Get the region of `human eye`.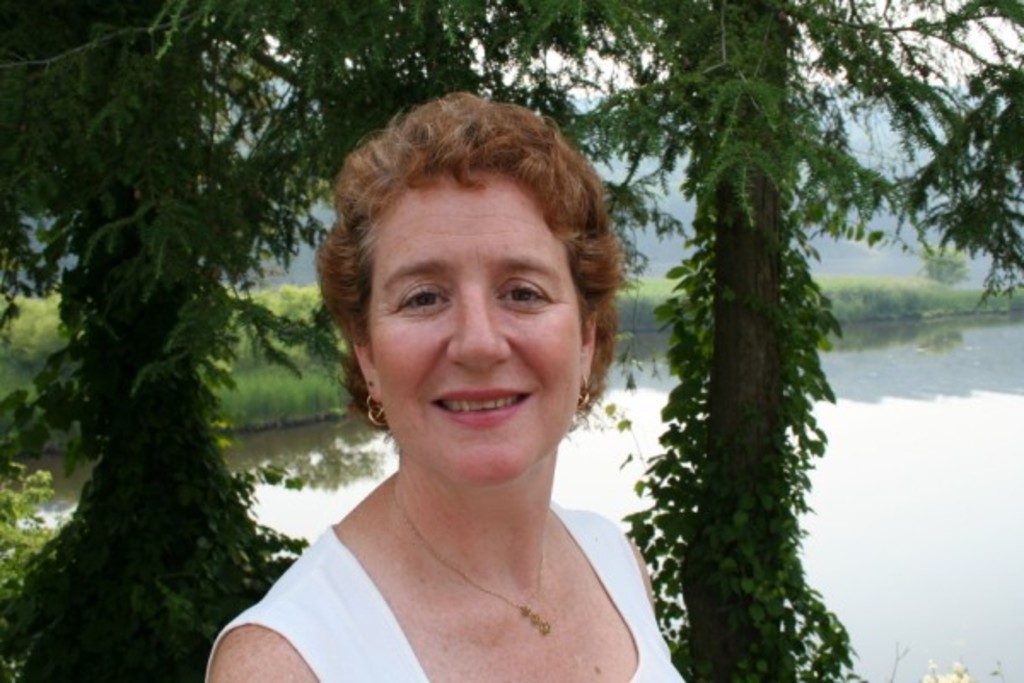
left=379, top=273, right=456, bottom=345.
